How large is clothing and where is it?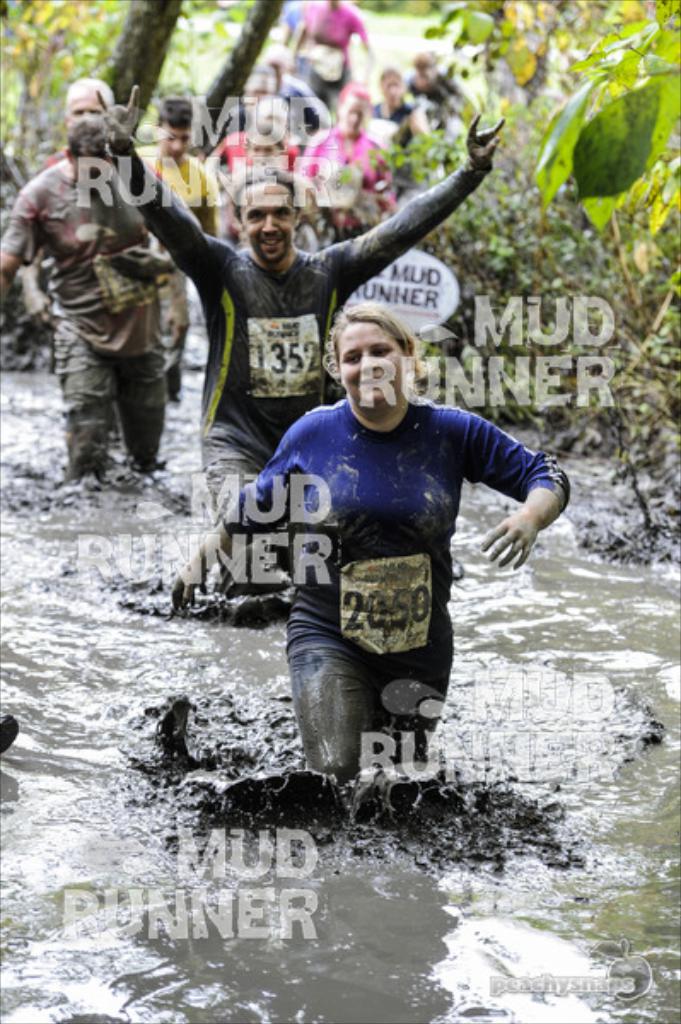
Bounding box: [126, 138, 220, 394].
